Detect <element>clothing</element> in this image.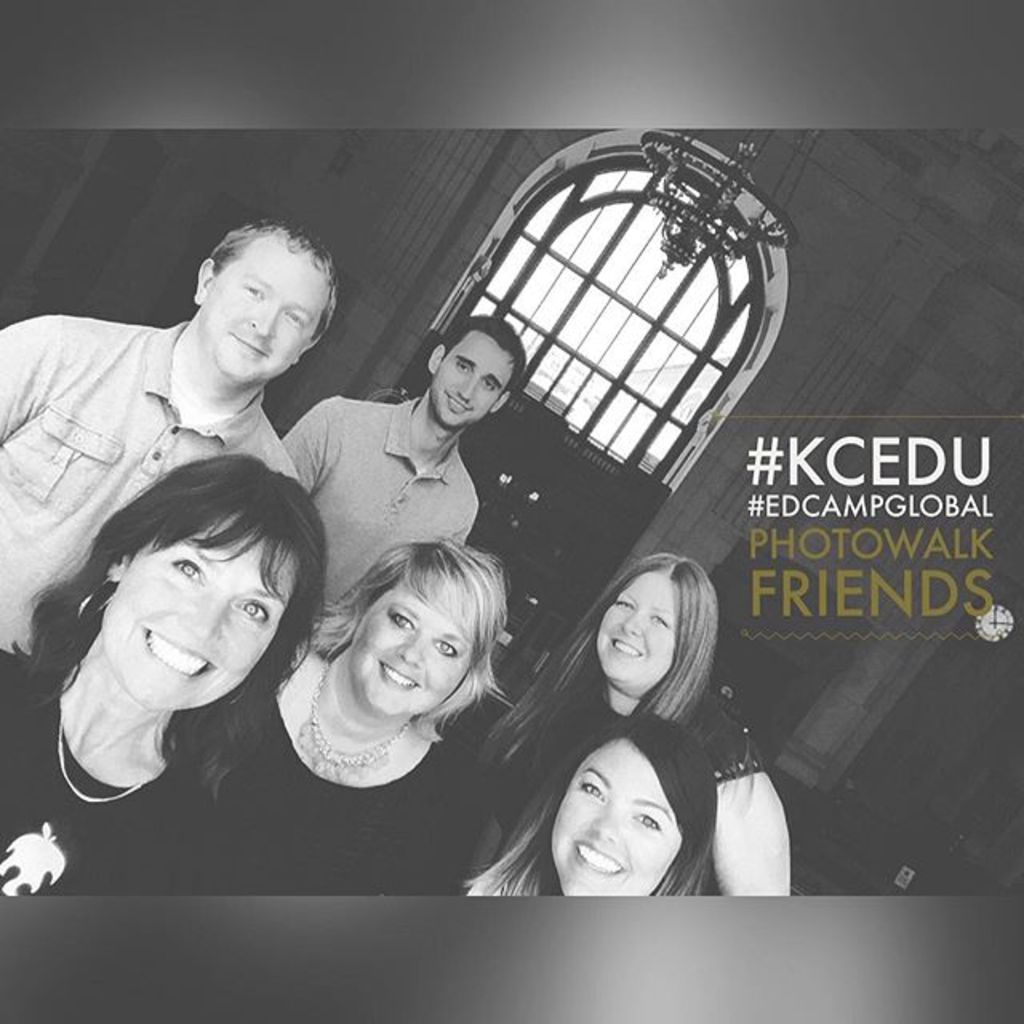
Detection: box(528, 690, 766, 781).
